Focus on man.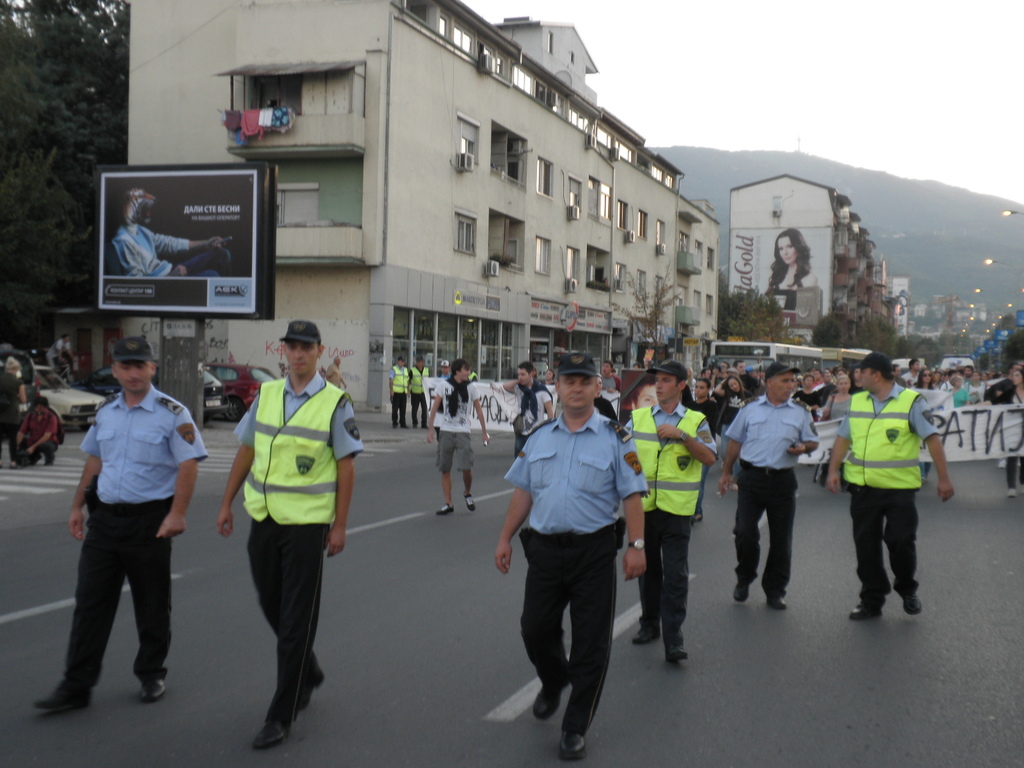
Focused at <region>390, 355, 409, 429</region>.
